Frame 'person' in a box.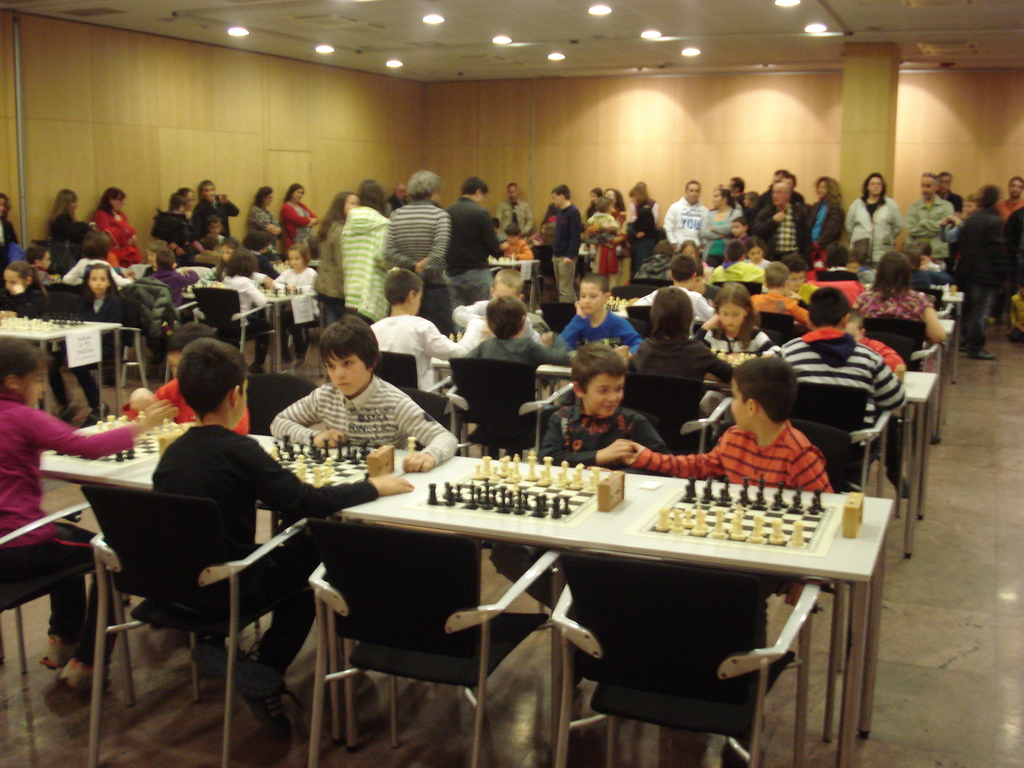
bbox=(87, 181, 145, 268).
